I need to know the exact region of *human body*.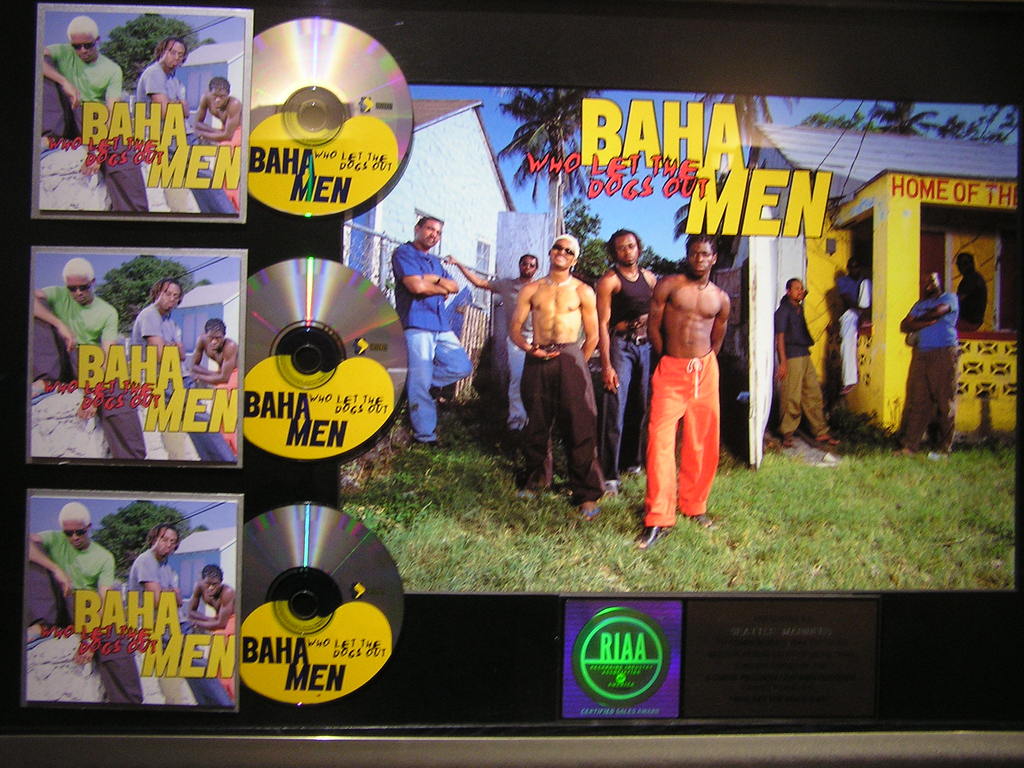
Region: rect(29, 249, 149, 461).
